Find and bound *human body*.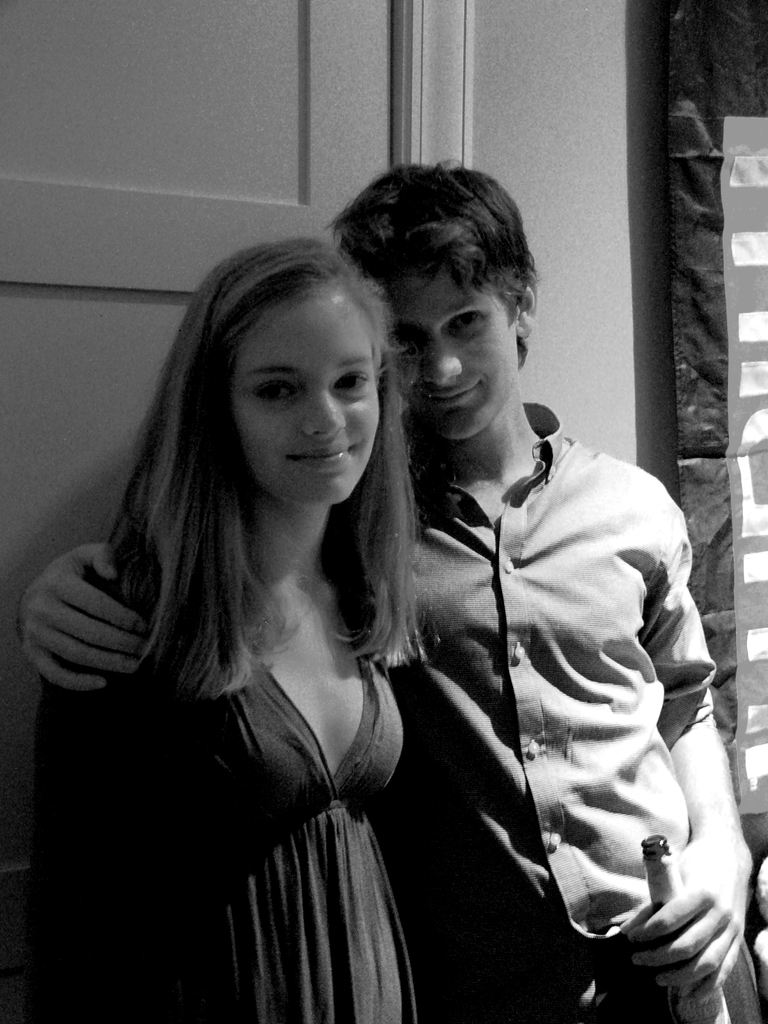
Bound: region(15, 157, 762, 1023).
